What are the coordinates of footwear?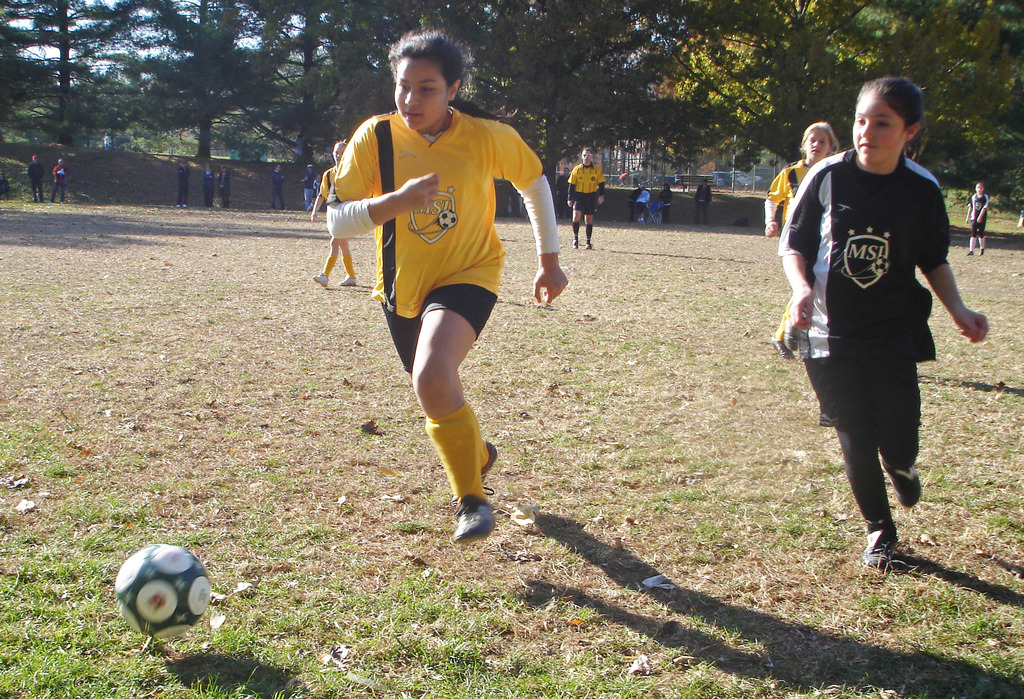
pyautogui.locateOnScreen(313, 275, 326, 287).
